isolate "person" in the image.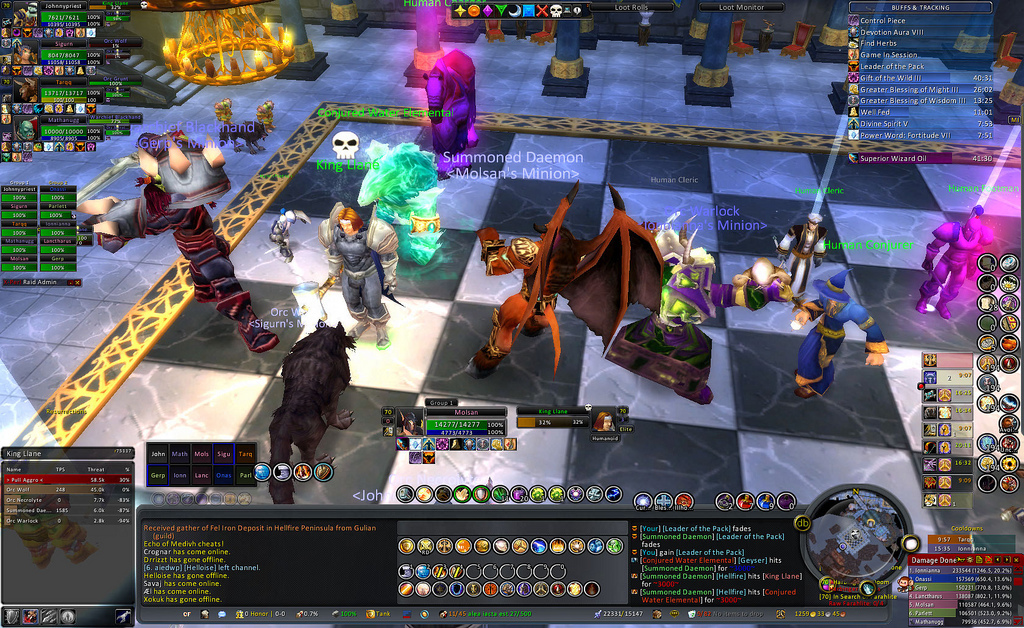
Isolated region: Rect(416, 48, 495, 180).
